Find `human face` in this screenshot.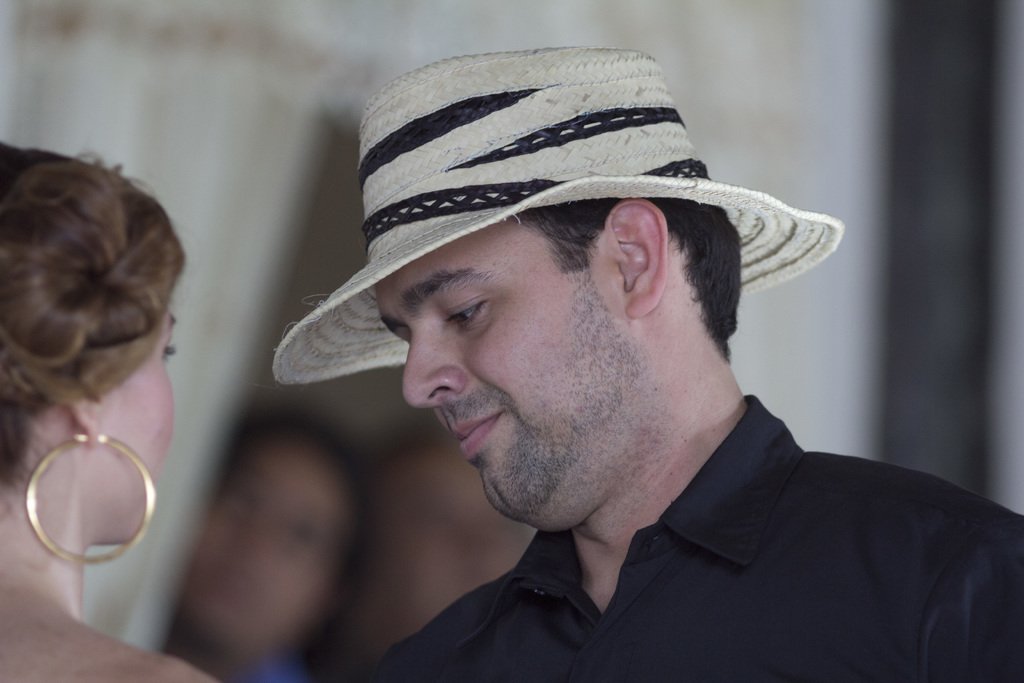
The bounding box for `human face` is locate(102, 304, 179, 537).
